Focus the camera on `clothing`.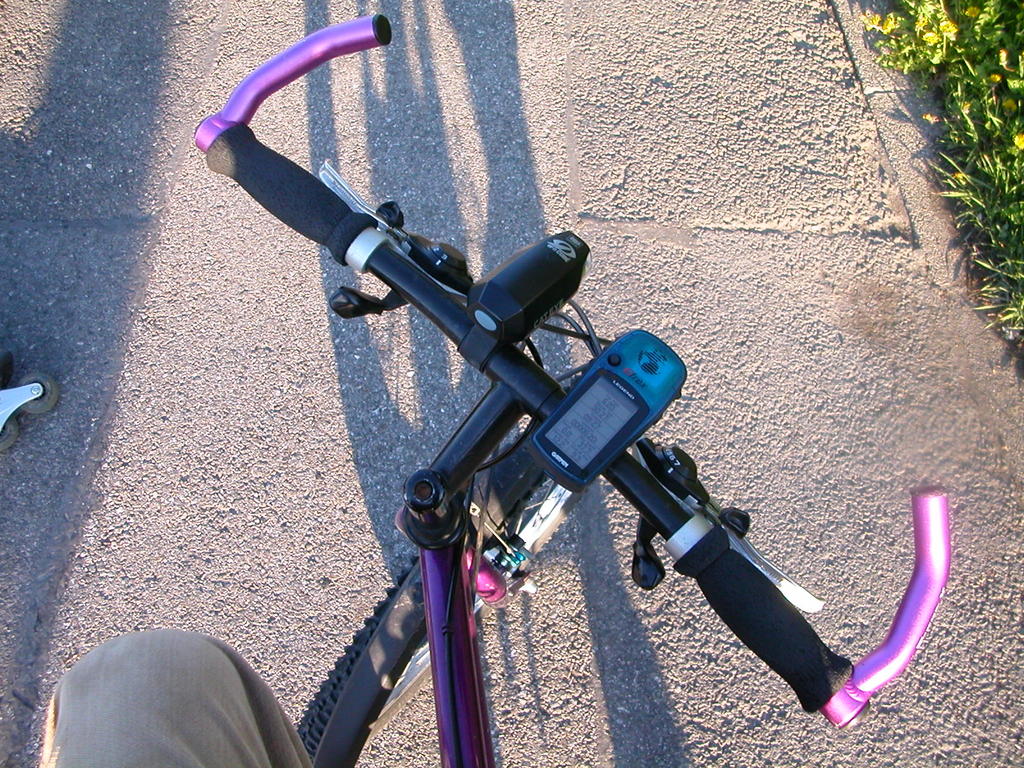
Focus region: crop(35, 618, 306, 767).
